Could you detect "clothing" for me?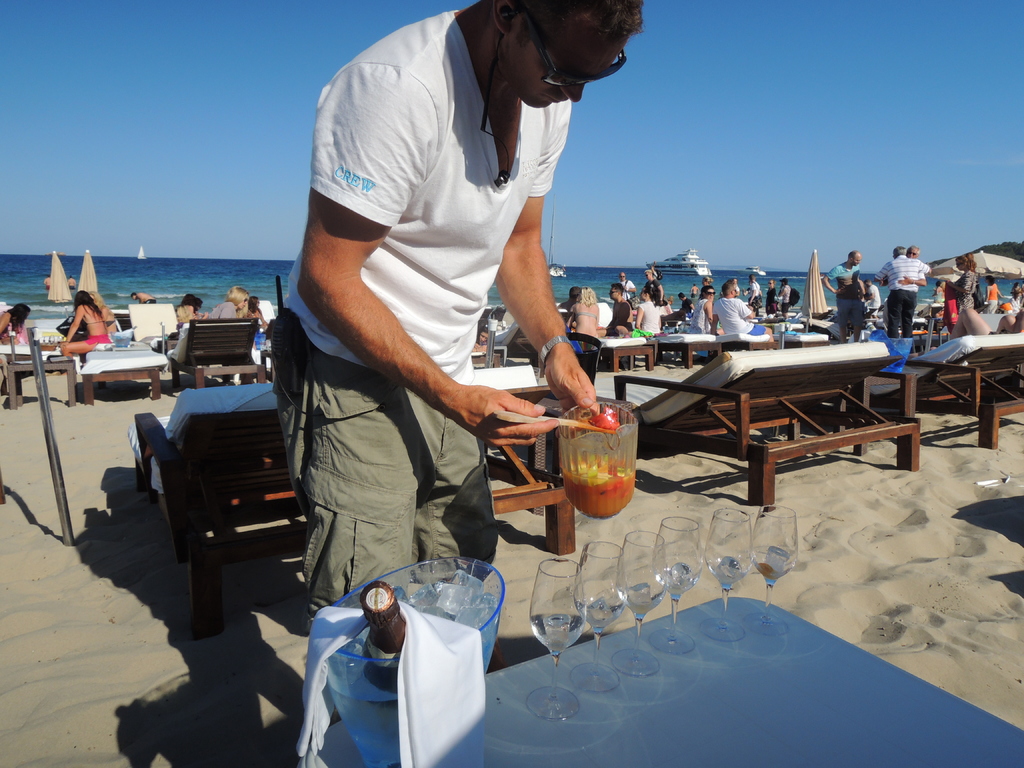
Detection result: box=[865, 259, 927, 333].
